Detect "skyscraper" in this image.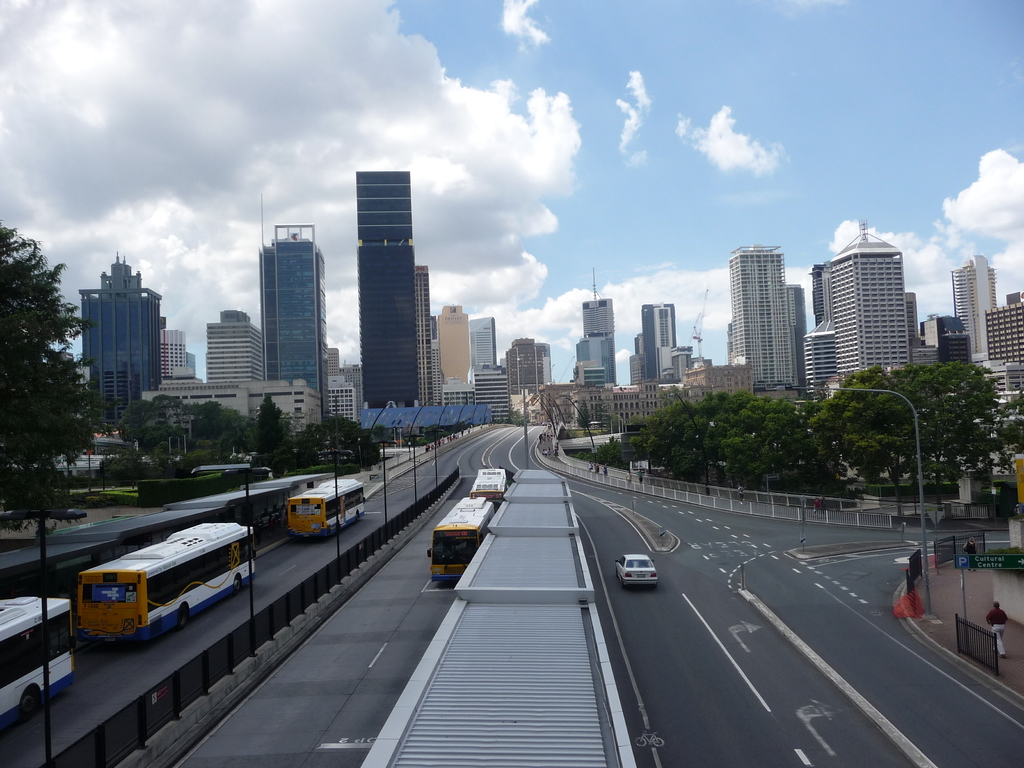
Detection: <box>198,310,266,400</box>.
